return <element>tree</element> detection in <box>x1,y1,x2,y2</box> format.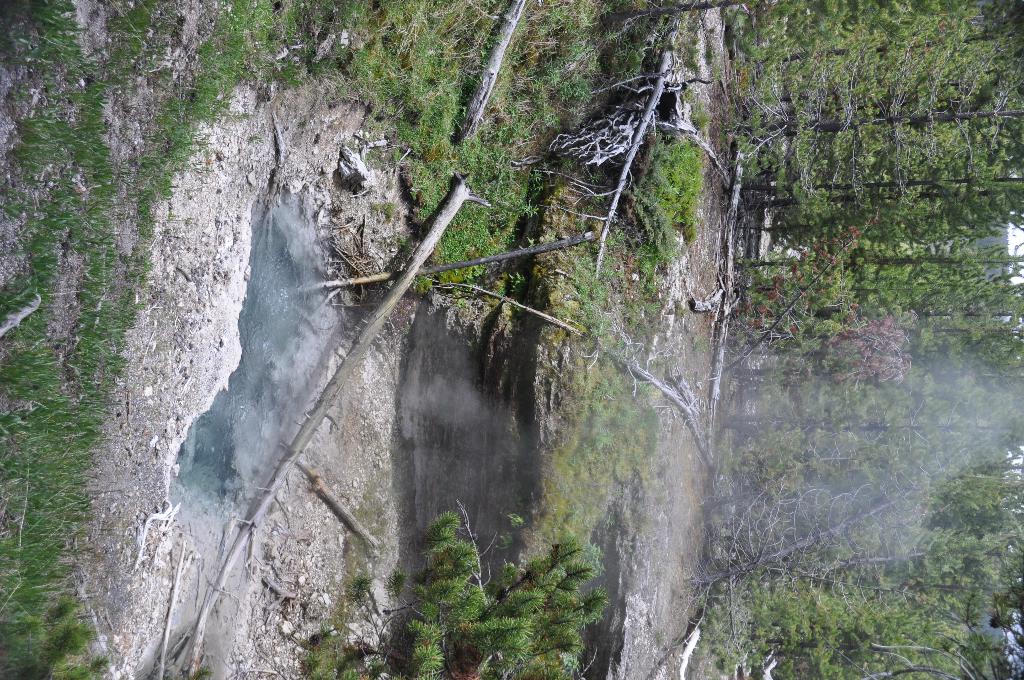
<box>299,500,605,679</box>.
